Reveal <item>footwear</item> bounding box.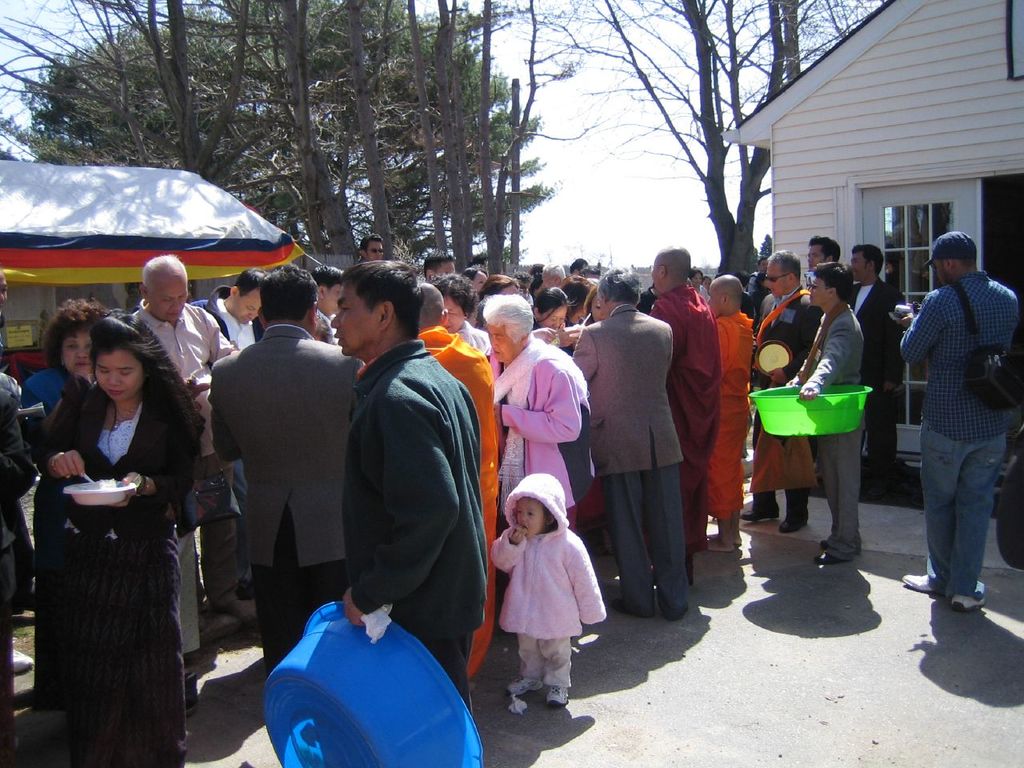
Revealed: BBox(814, 540, 831, 550).
